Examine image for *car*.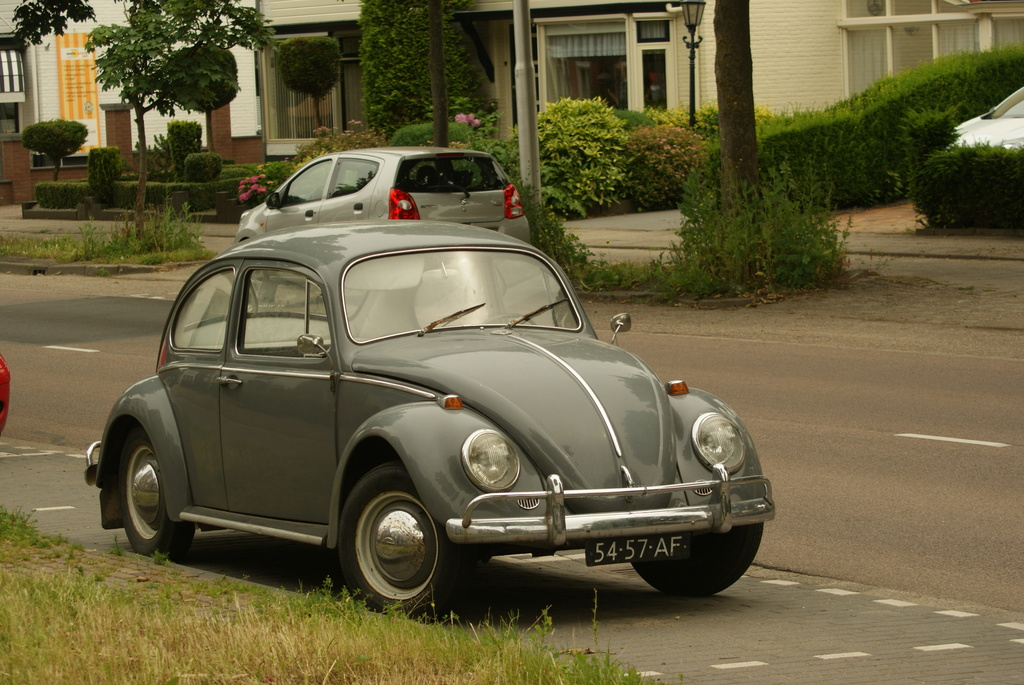
Examination result: 233, 152, 534, 293.
